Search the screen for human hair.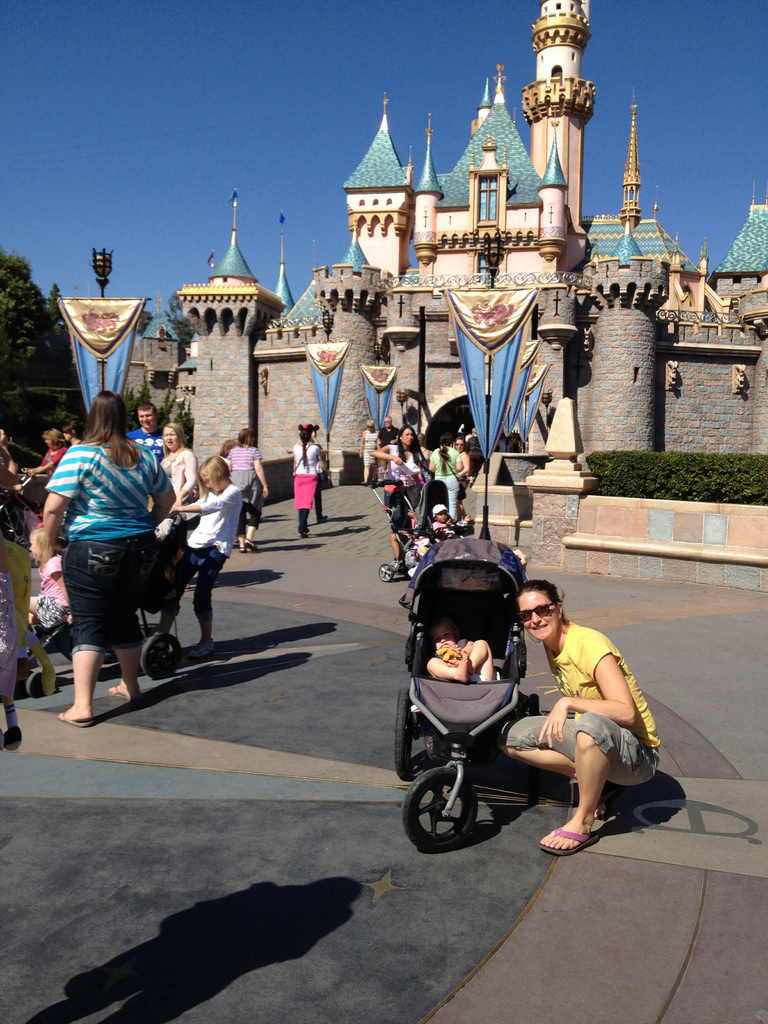
Found at bbox(515, 583, 563, 623).
